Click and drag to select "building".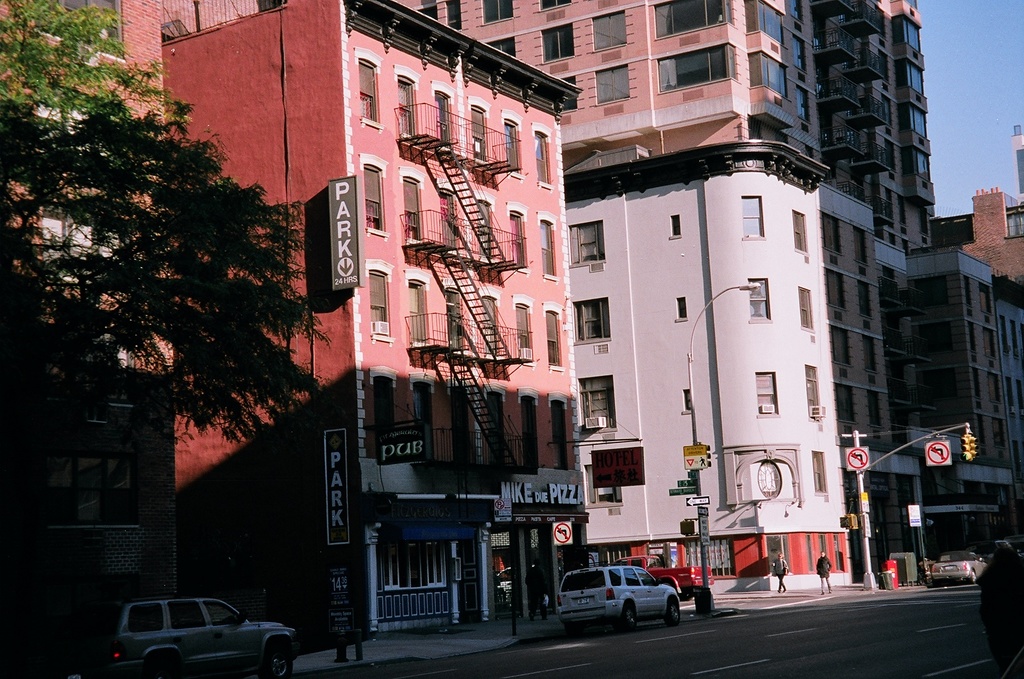
Selection: left=151, top=0, right=585, bottom=647.
